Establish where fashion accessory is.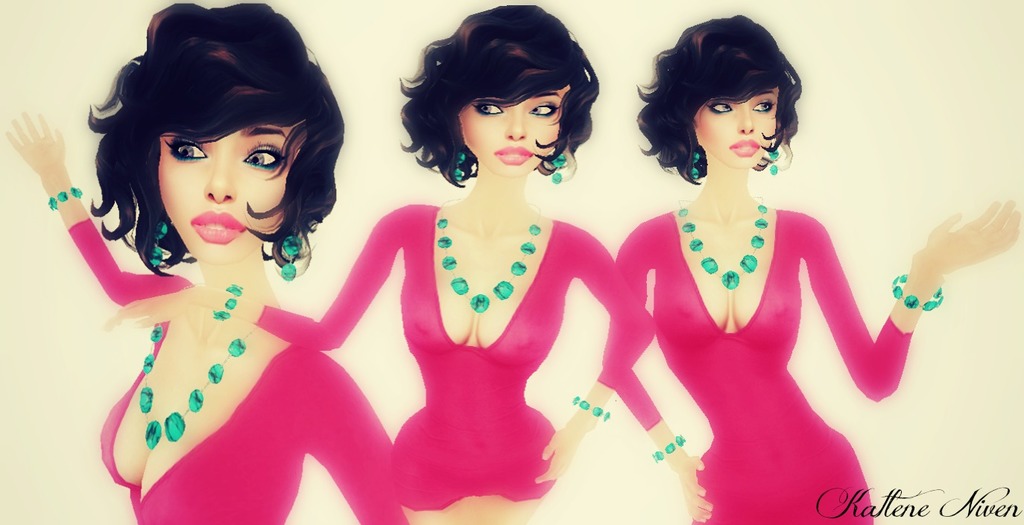
Established at (x1=446, y1=145, x2=468, y2=182).
